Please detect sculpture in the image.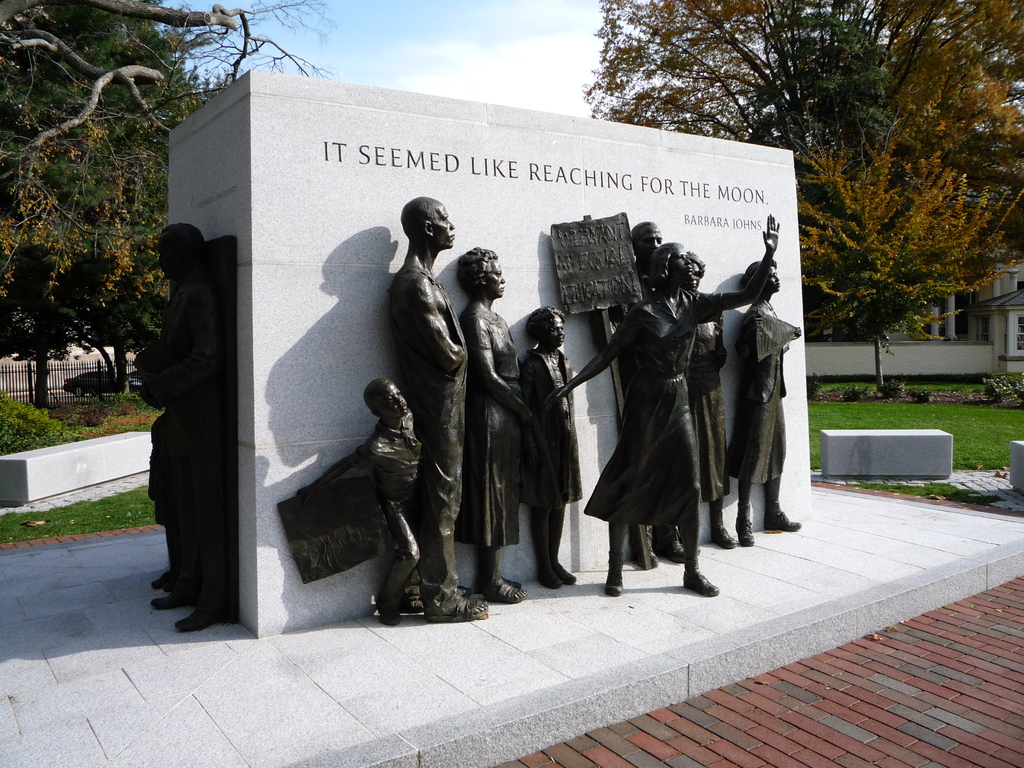
bbox=[729, 276, 803, 559].
